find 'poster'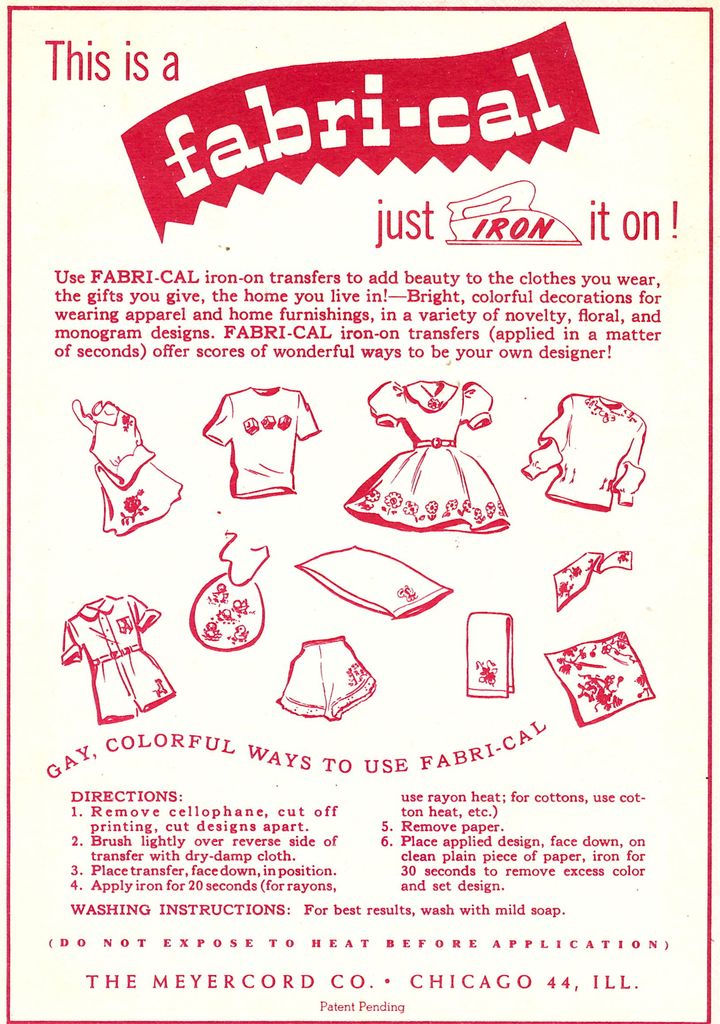
<region>0, 0, 719, 1023</region>
